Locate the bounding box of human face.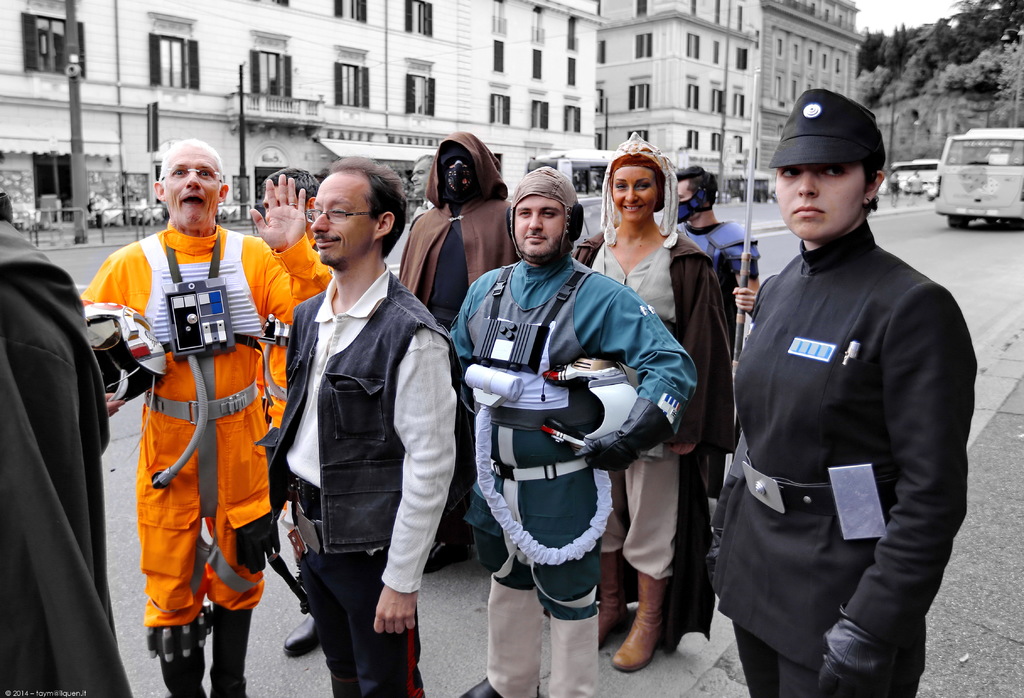
Bounding box: (410,161,433,197).
